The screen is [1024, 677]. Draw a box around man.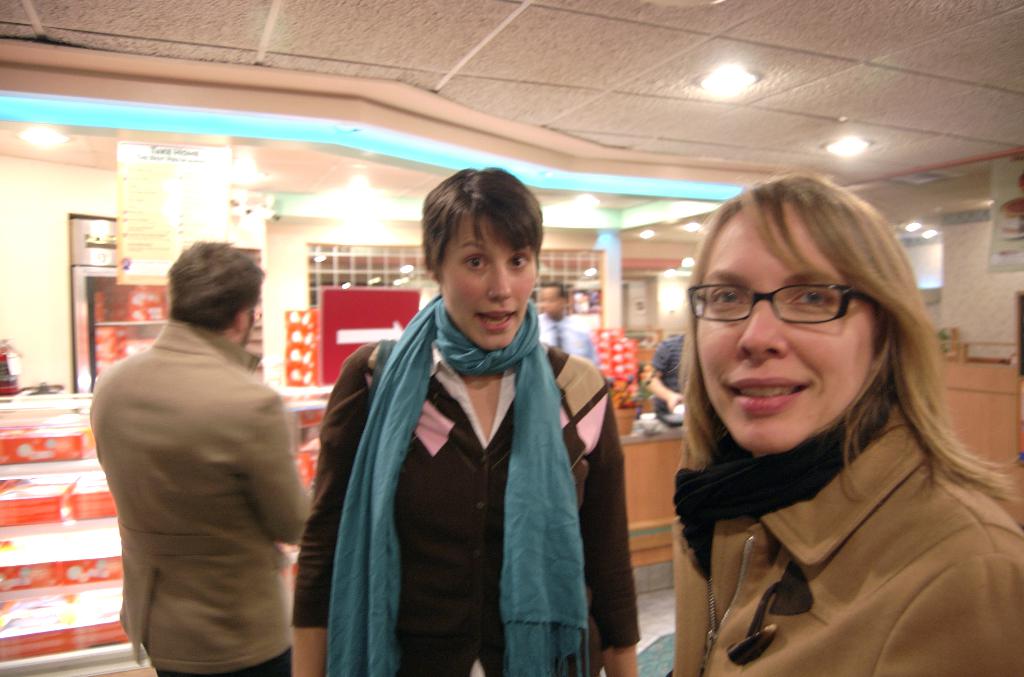
{"left": 529, "top": 275, "right": 600, "bottom": 368}.
